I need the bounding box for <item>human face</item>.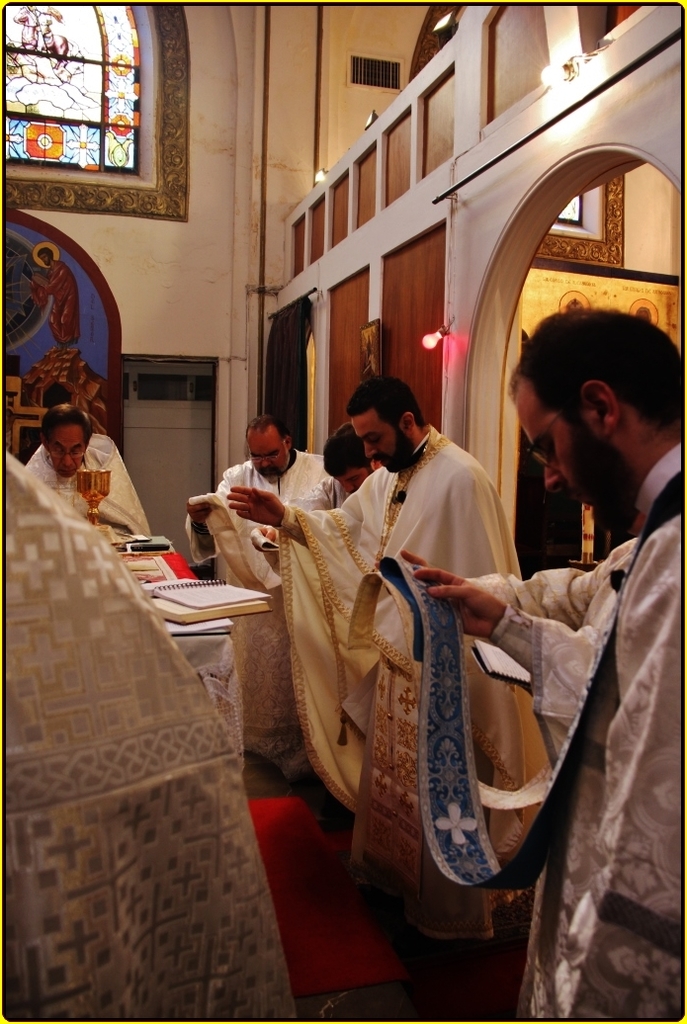
Here it is: <box>46,426,84,475</box>.
